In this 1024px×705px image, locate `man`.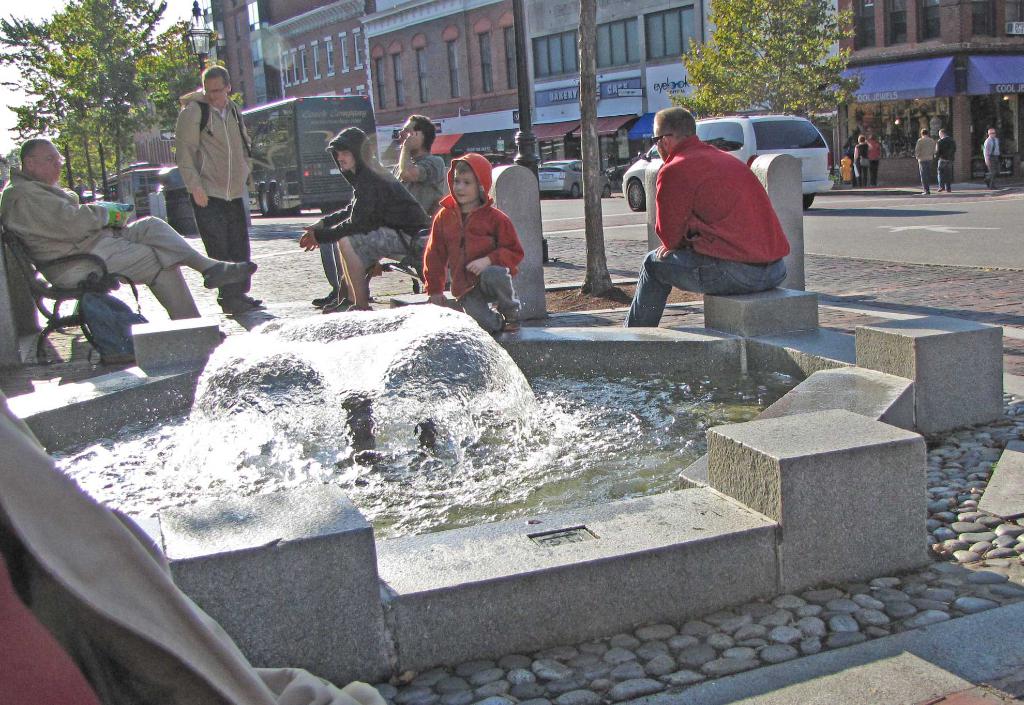
Bounding box: Rect(173, 64, 264, 308).
